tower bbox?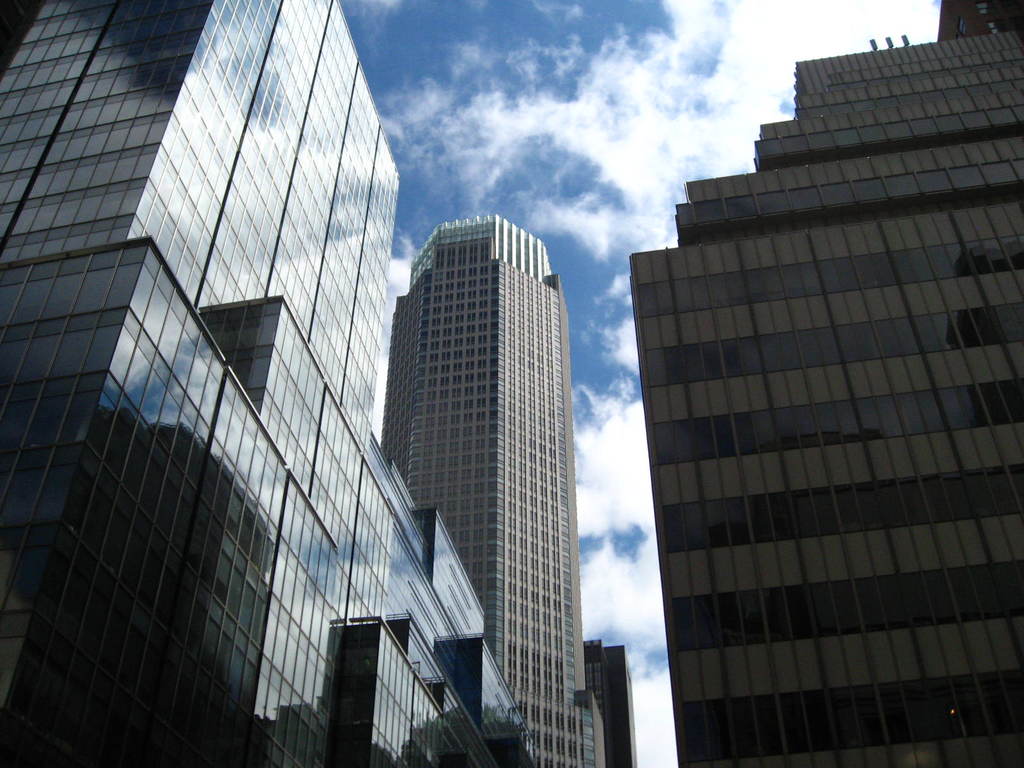
381:214:606:767
